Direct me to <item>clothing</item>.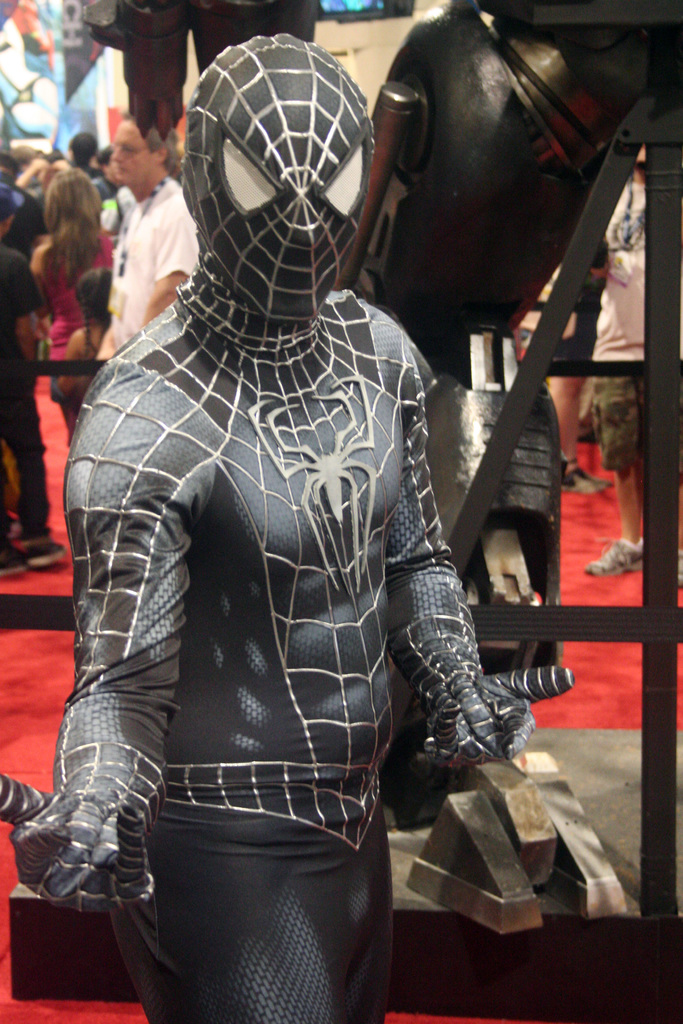
Direction: 79, 173, 207, 423.
